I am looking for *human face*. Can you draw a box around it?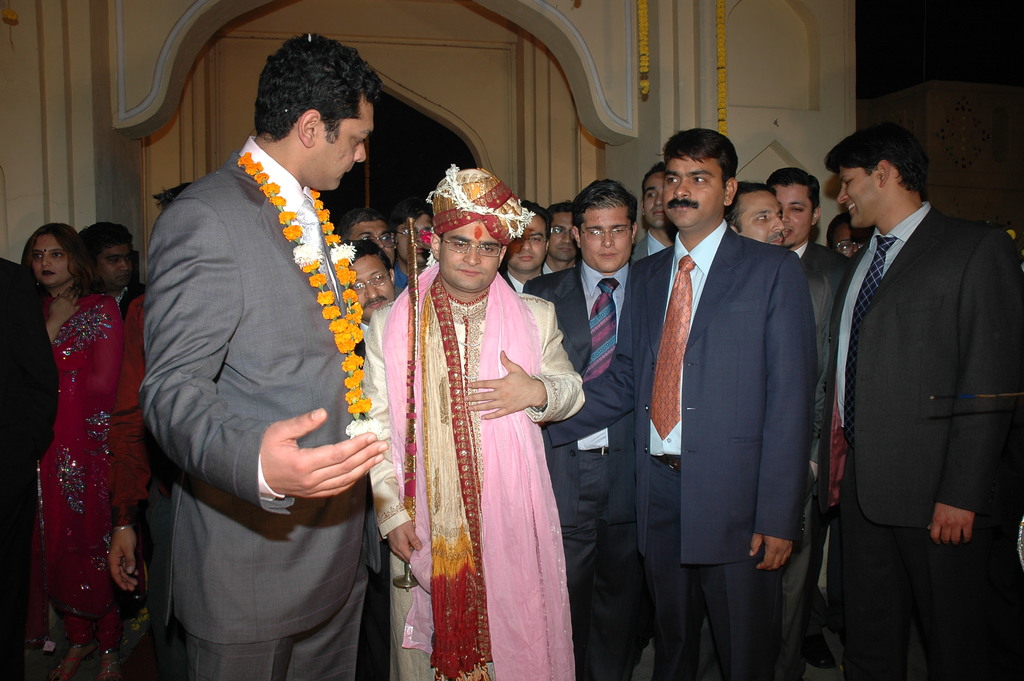
Sure, the bounding box is rect(513, 214, 550, 267).
